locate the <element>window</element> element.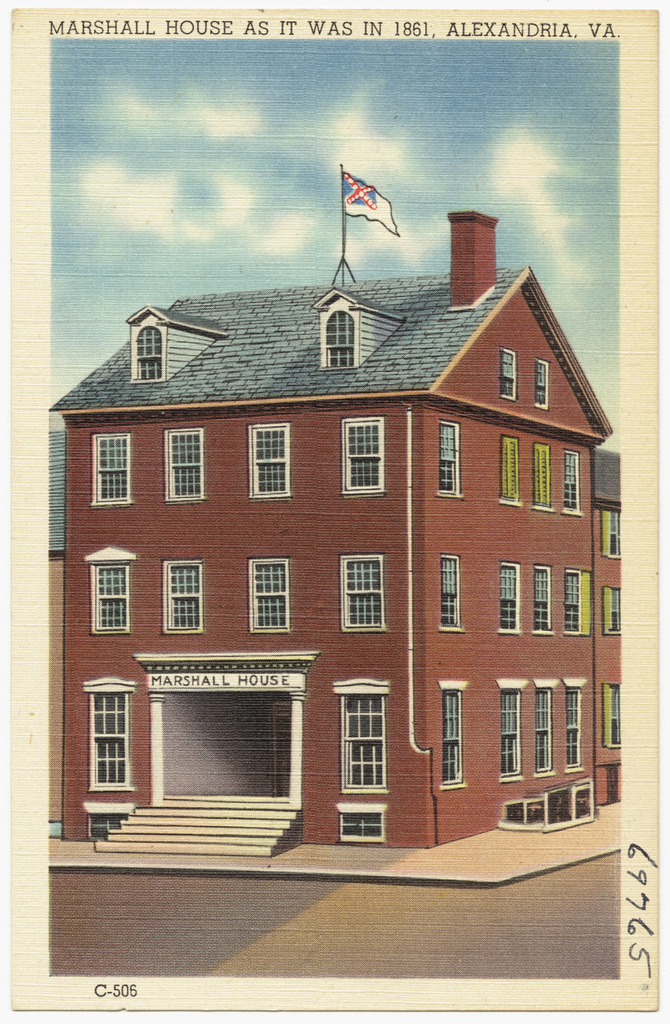
Element bbox: [x1=492, y1=429, x2=520, y2=507].
